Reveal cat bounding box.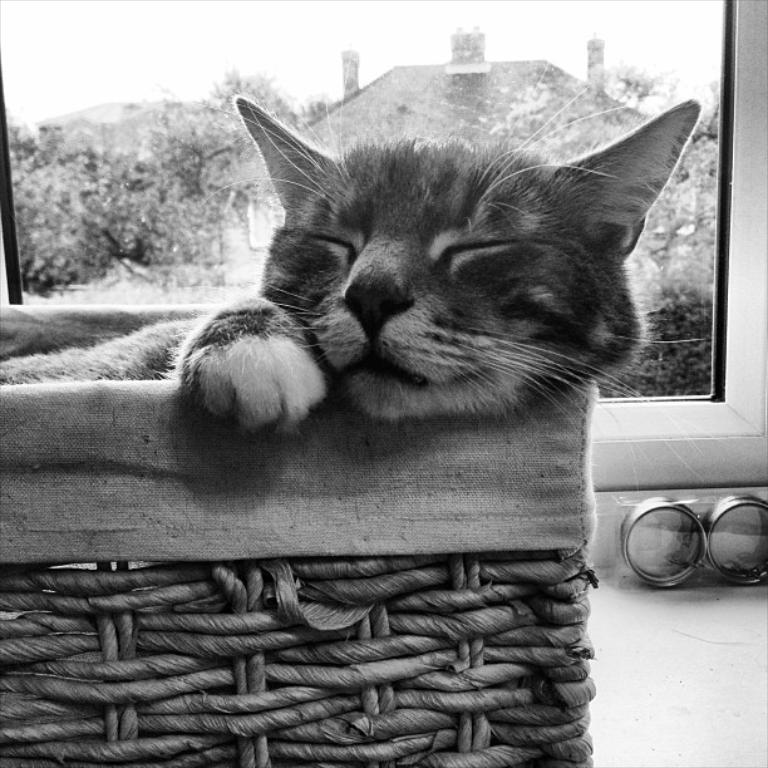
Revealed: rect(0, 100, 720, 497).
